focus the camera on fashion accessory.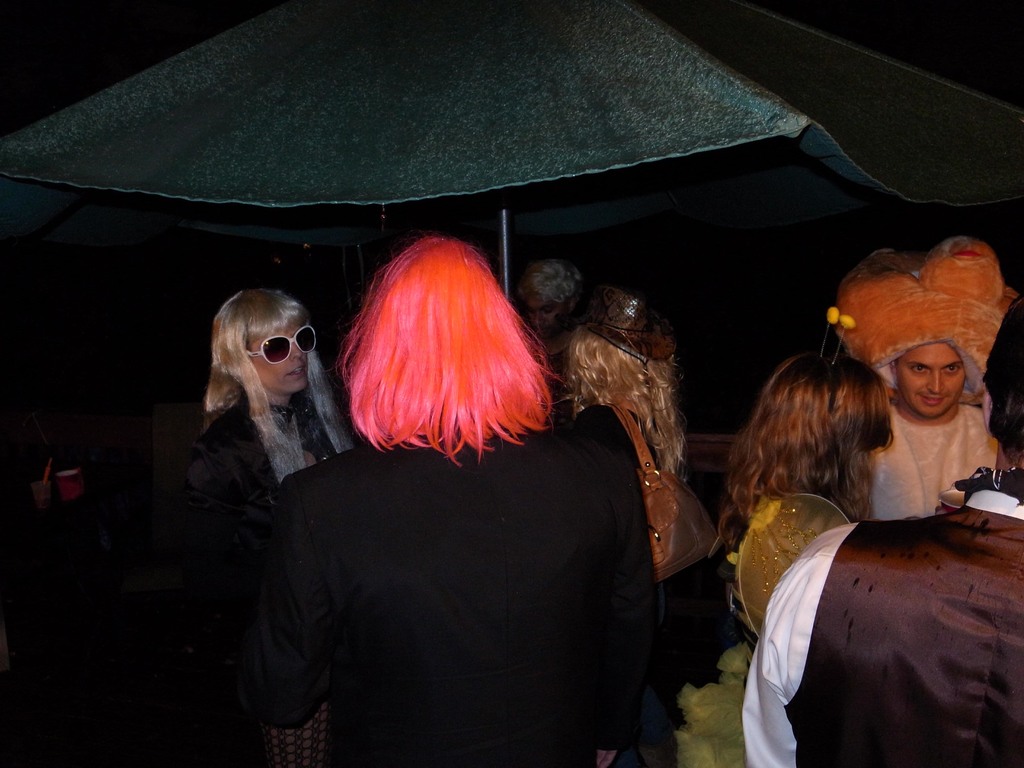
Focus region: crop(554, 283, 678, 365).
